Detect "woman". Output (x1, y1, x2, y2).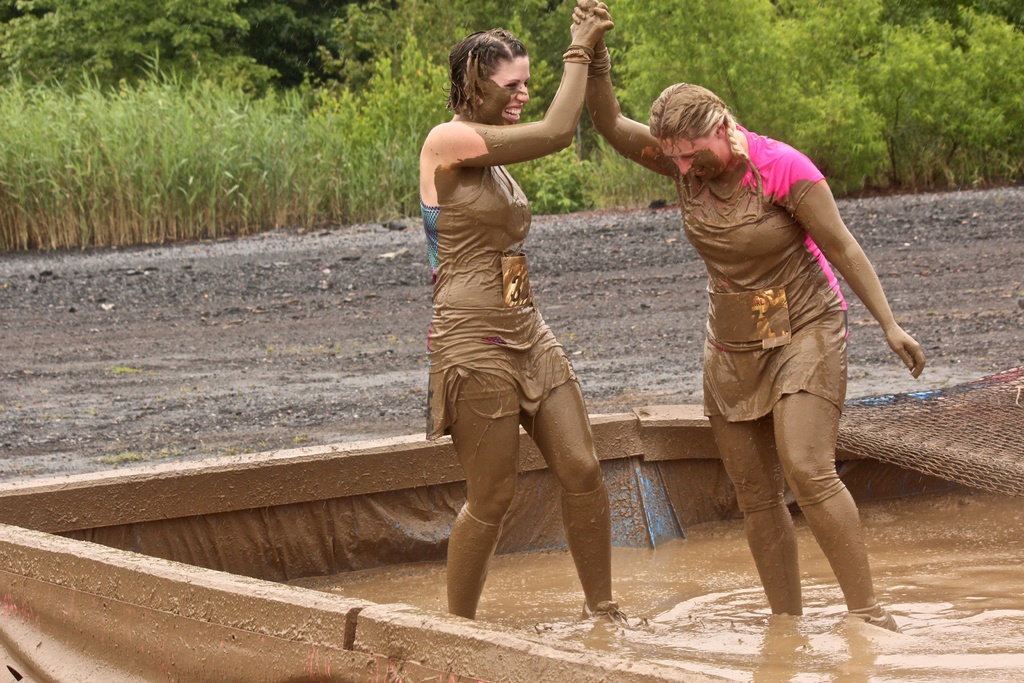
(570, 0, 927, 633).
